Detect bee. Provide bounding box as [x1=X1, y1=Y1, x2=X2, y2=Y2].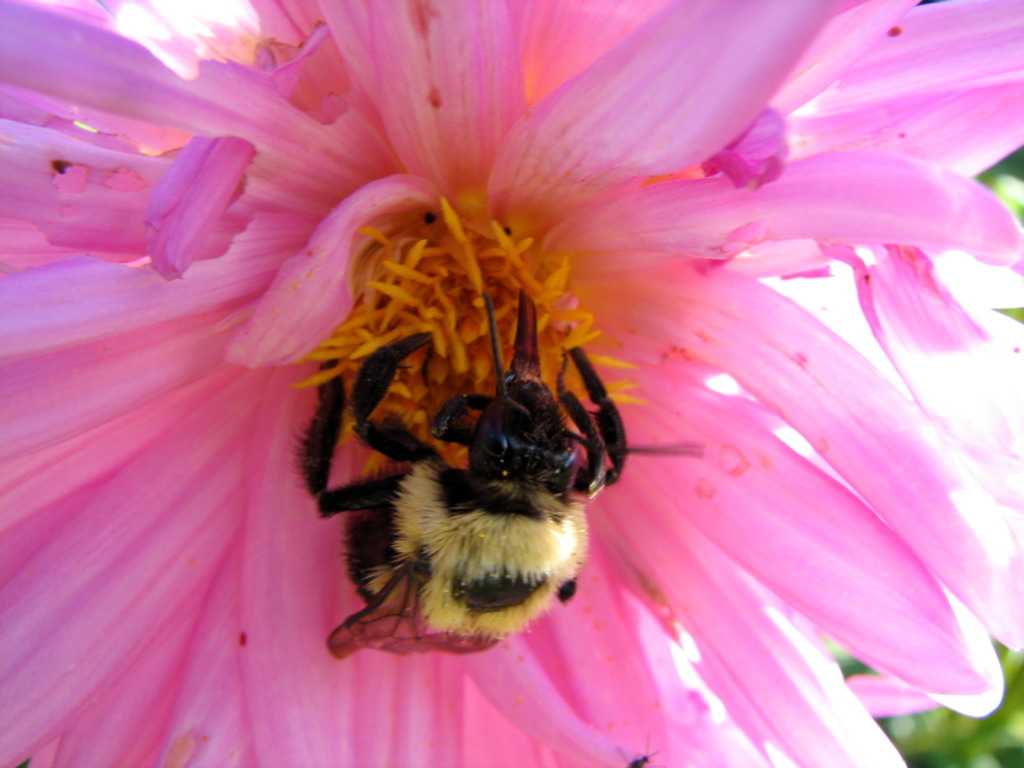
[x1=278, y1=246, x2=661, y2=662].
